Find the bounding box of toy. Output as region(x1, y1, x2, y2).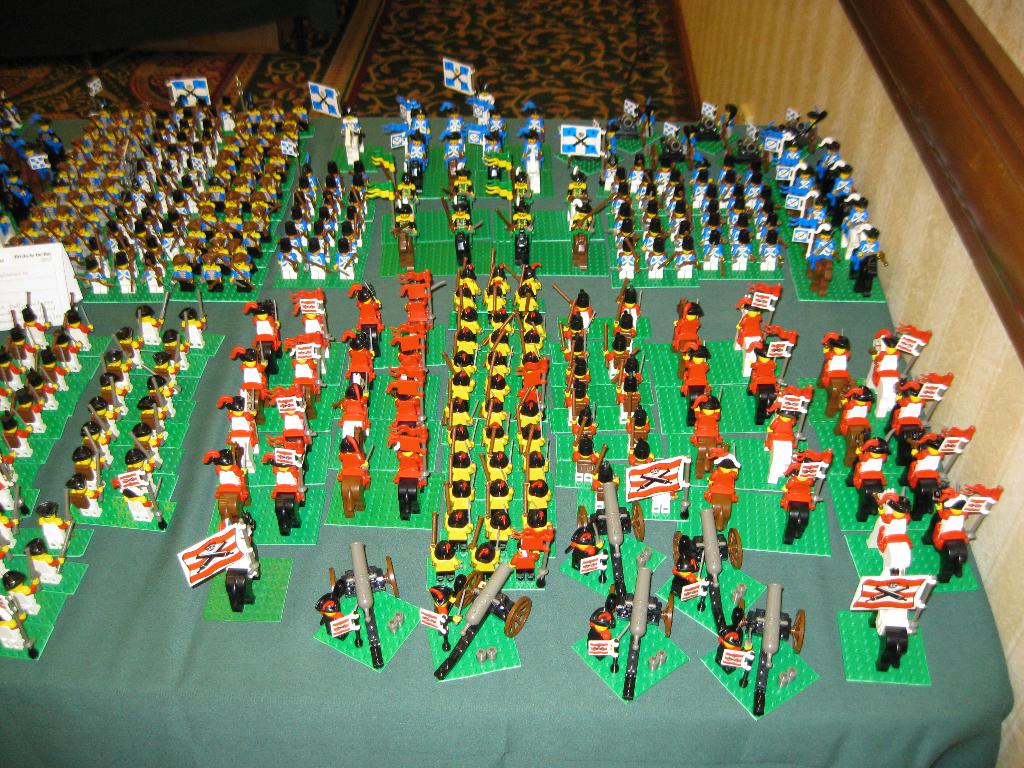
region(2, 235, 29, 250).
